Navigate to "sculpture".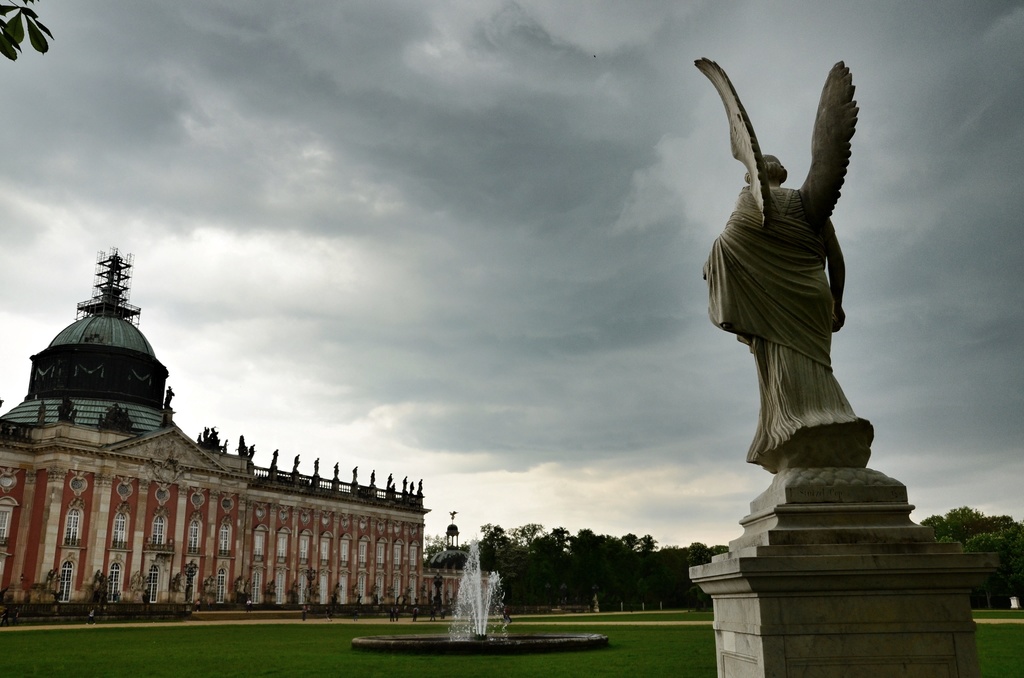
Navigation target: locate(404, 584, 411, 596).
